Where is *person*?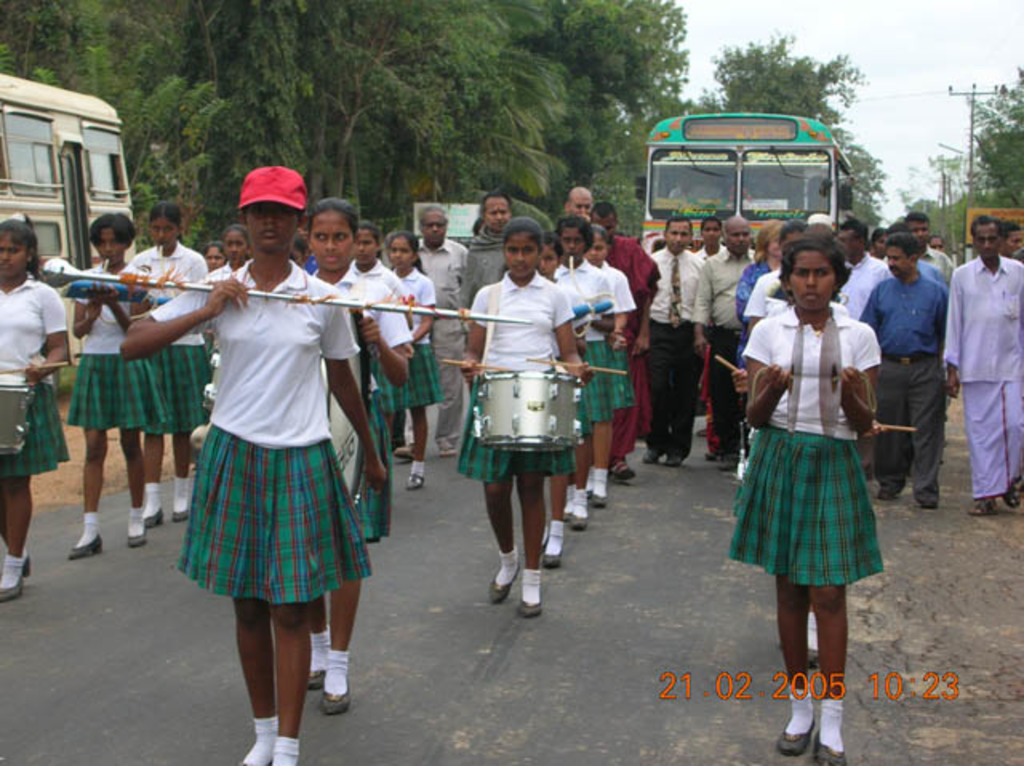
538:229:568:579.
